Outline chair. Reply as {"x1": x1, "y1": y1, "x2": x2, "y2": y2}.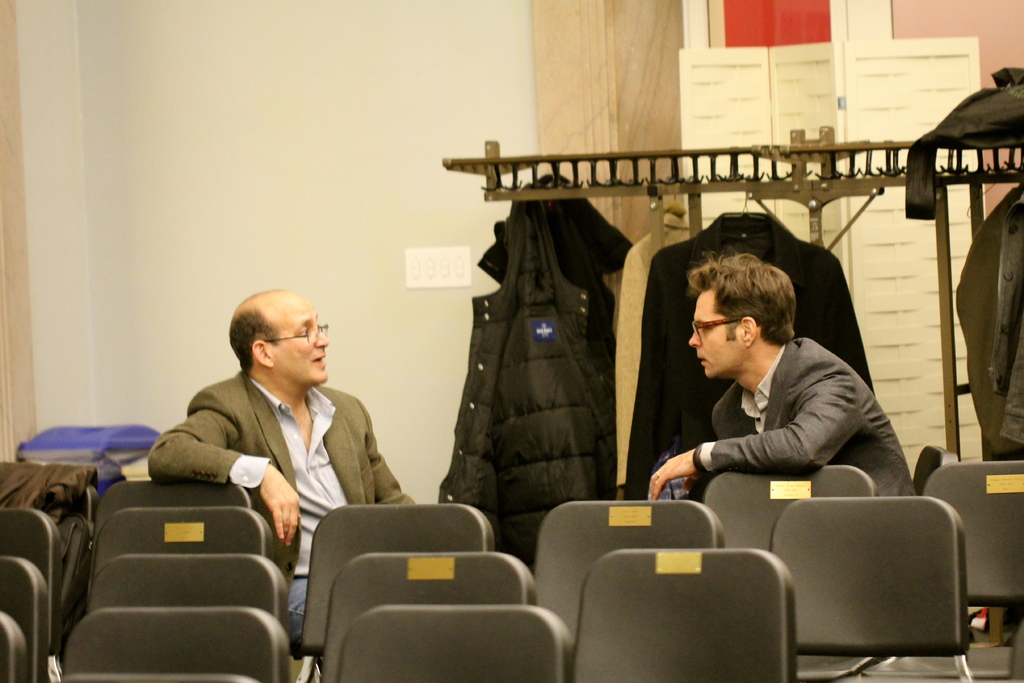
{"x1": 0, "y1": 609, "x2": 31, "y2": 682}.
